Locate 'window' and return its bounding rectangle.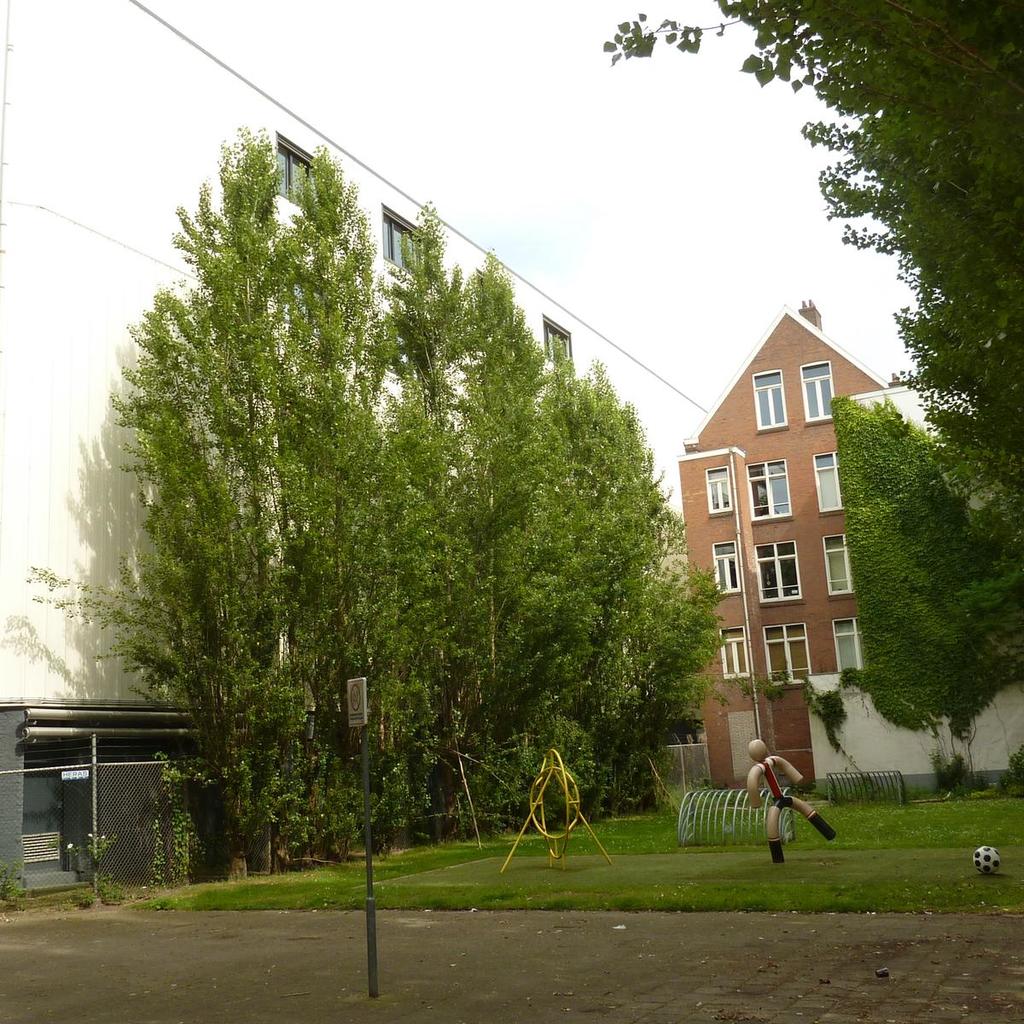
[left=545, top=316, right=577, bottom=370].
